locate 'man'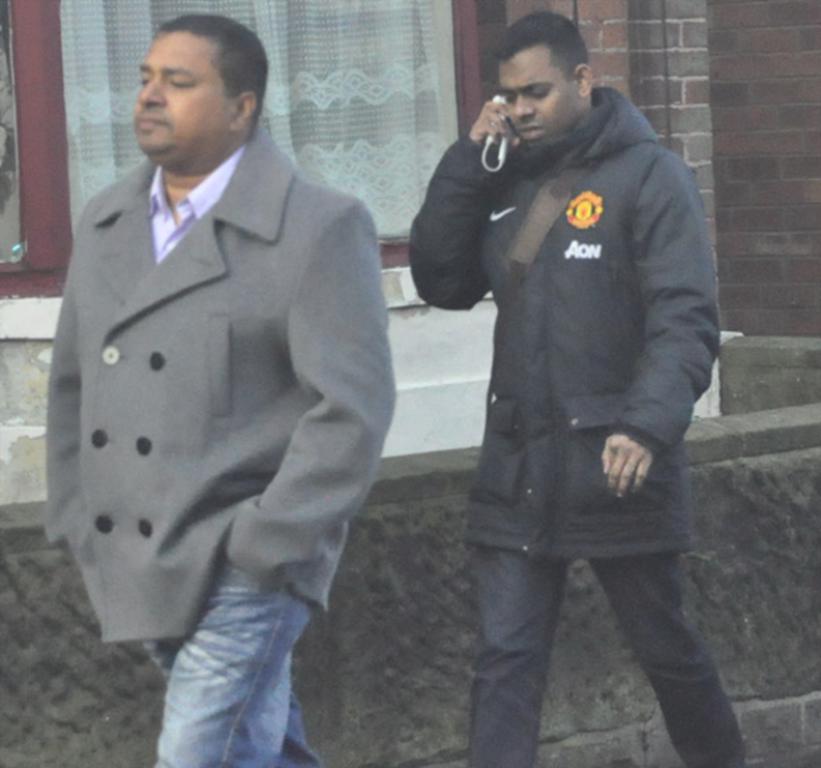
[x1=41, y1=12, x2=397, y2=767]
